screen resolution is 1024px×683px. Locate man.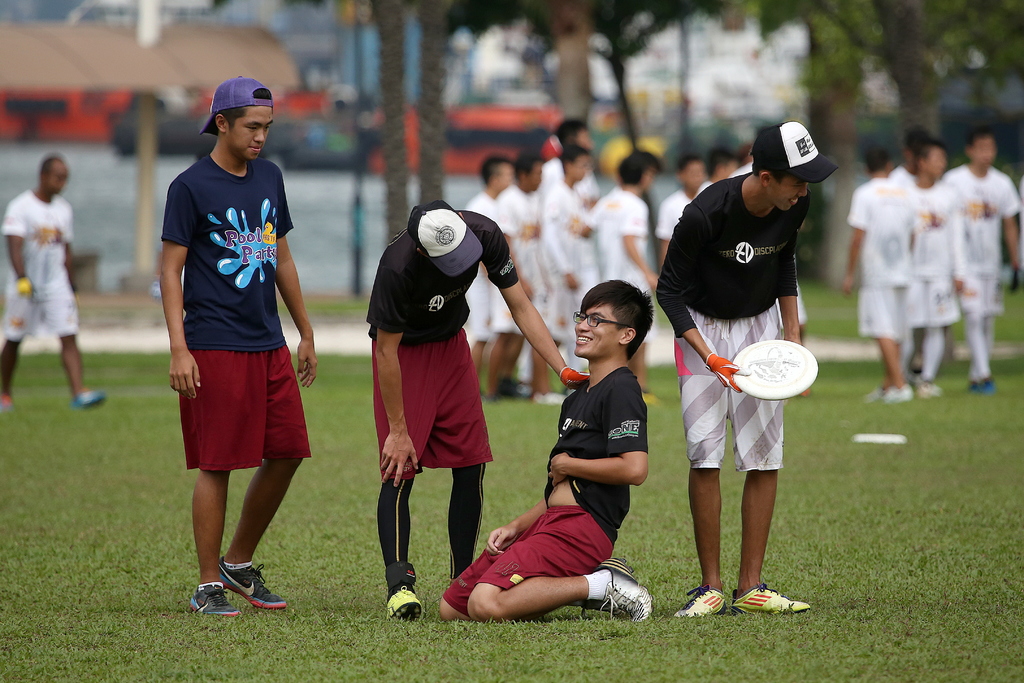
region(933, 119, 1016, 394).
